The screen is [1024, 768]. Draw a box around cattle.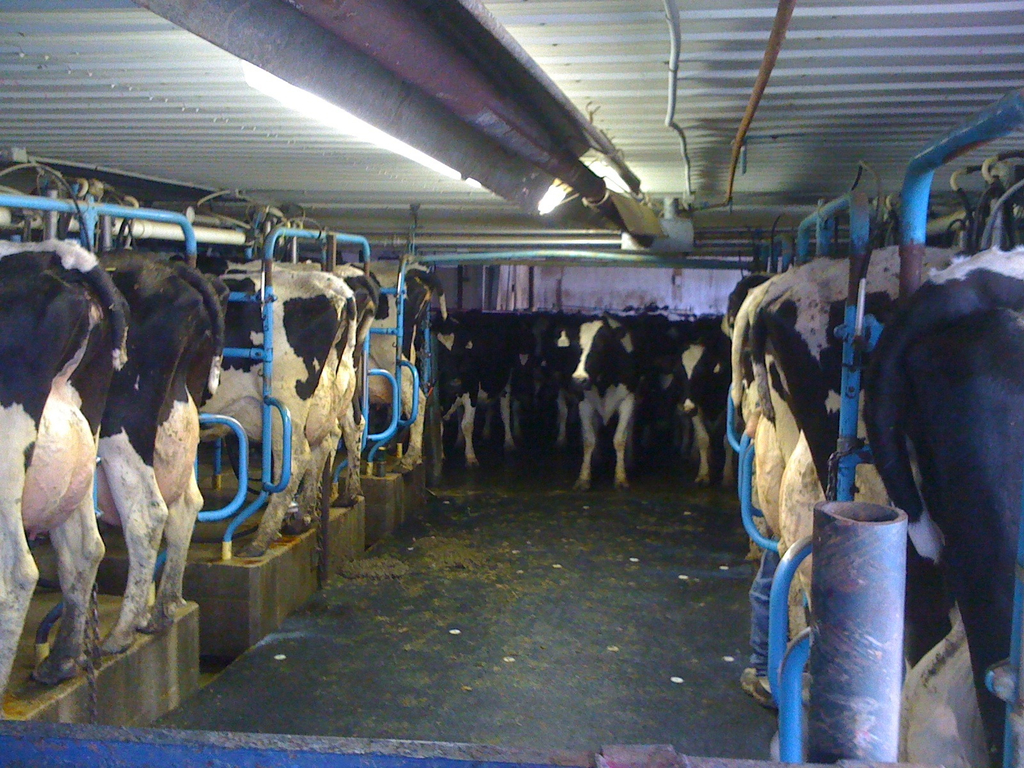
region(0, 239, 127, 690).
